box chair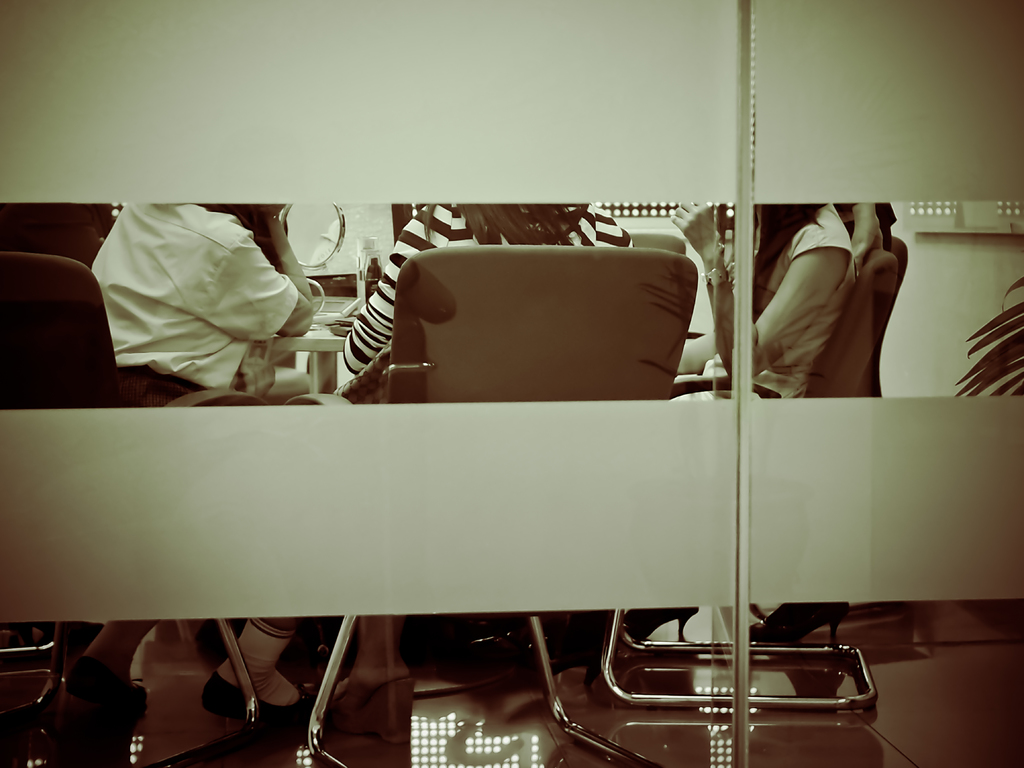
x1=389 y1=244 x2=699 y2=403
